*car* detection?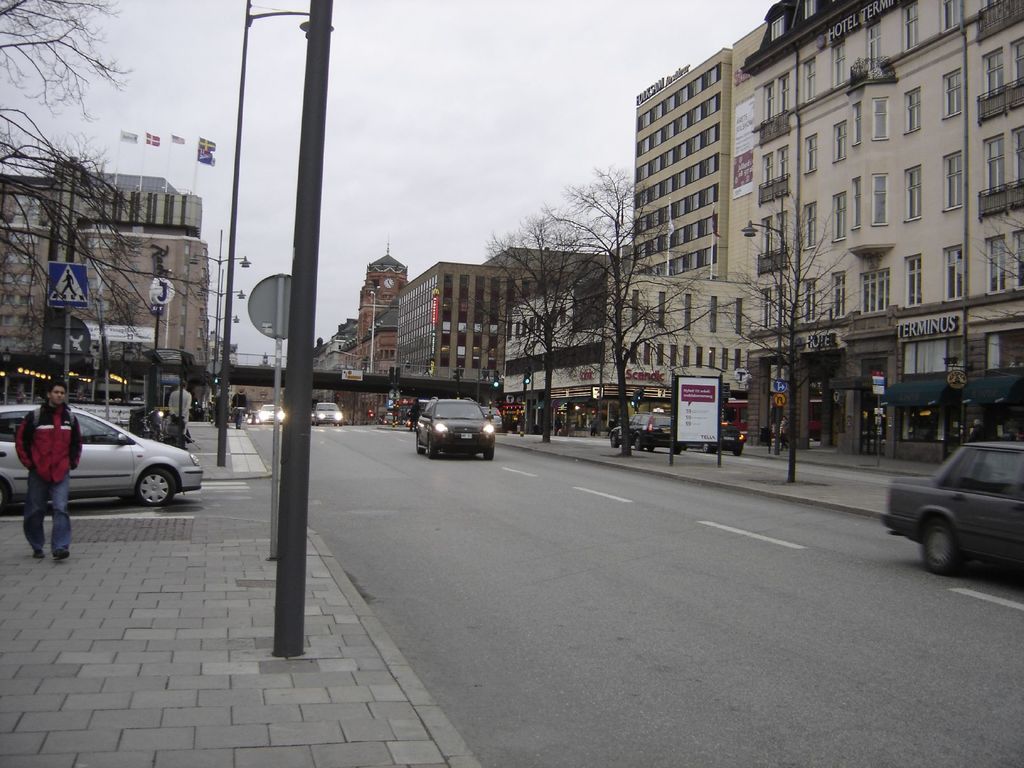
{"x1": 482, "y1": 406, "x2": 500, "y2": 435}
